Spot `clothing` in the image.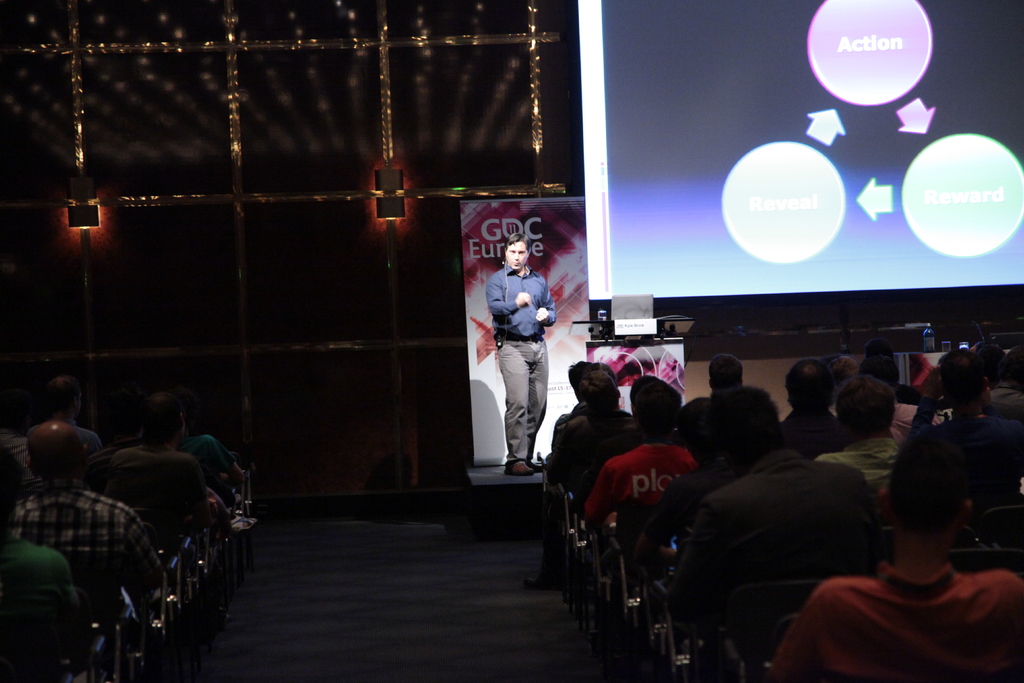
`clothing` found at crop(486, 264, 556, 453).
